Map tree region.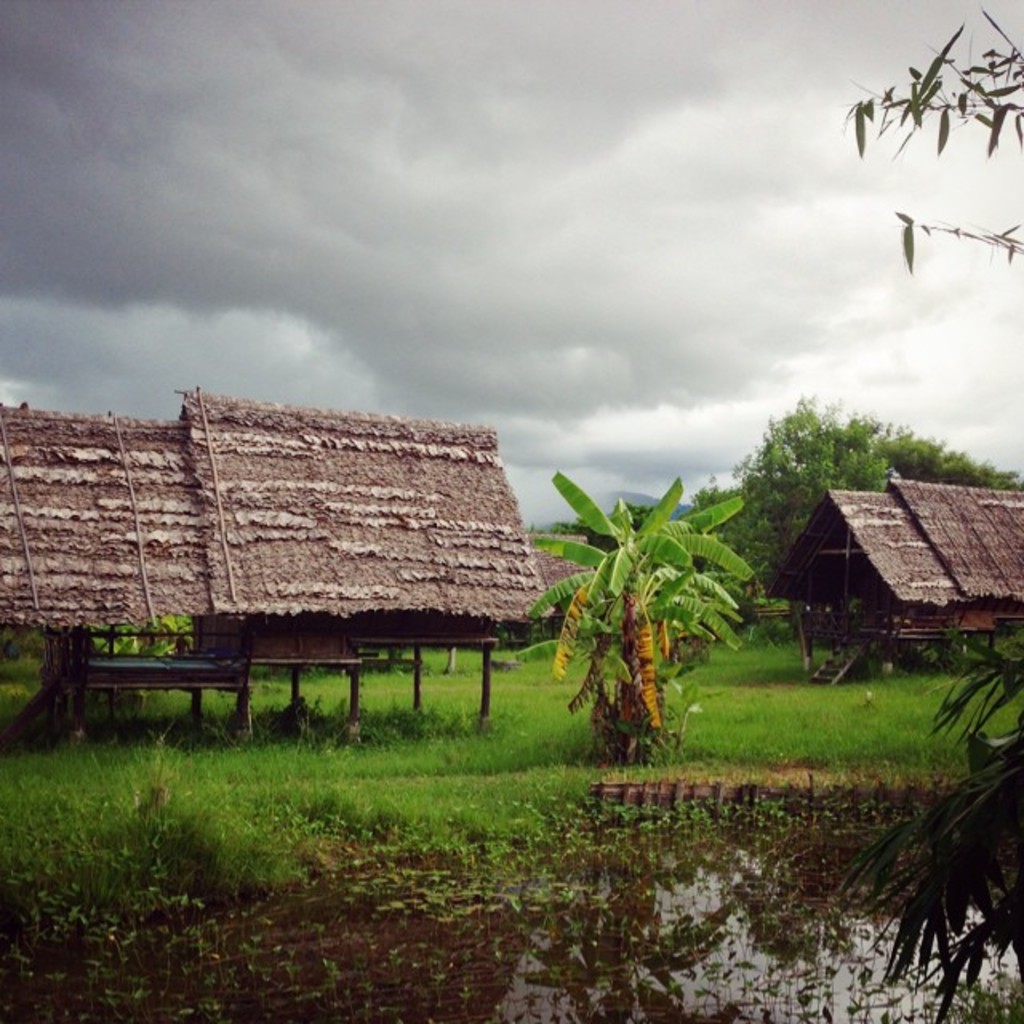
Mapped to bbox(843, 13, 1022, 264).
